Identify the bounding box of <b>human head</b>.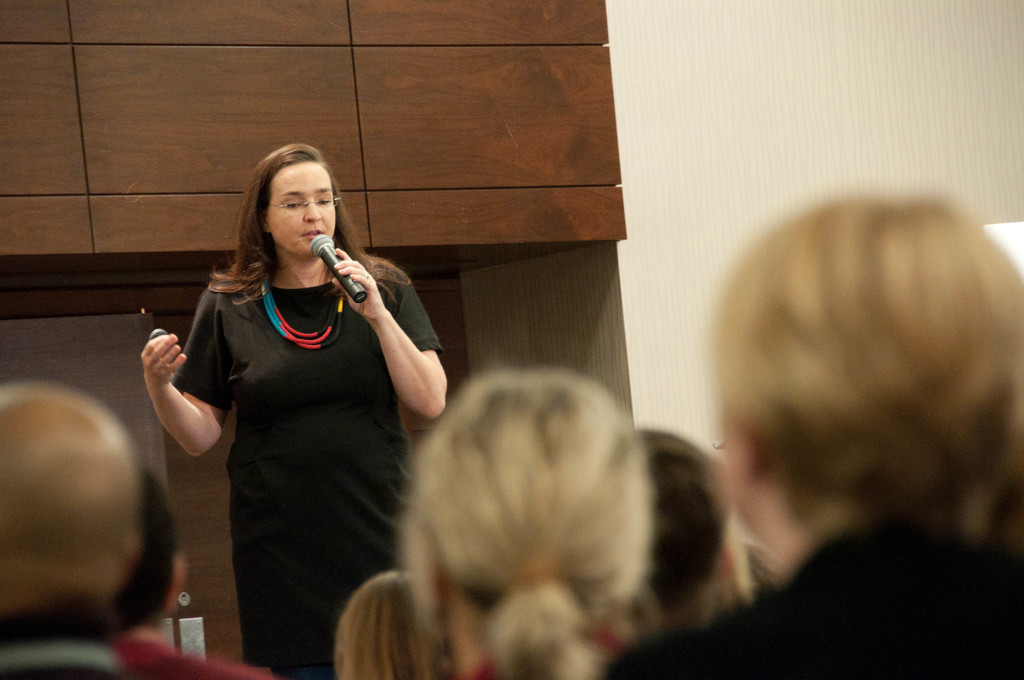
left=628, top=432, right=729, bottom=610.
